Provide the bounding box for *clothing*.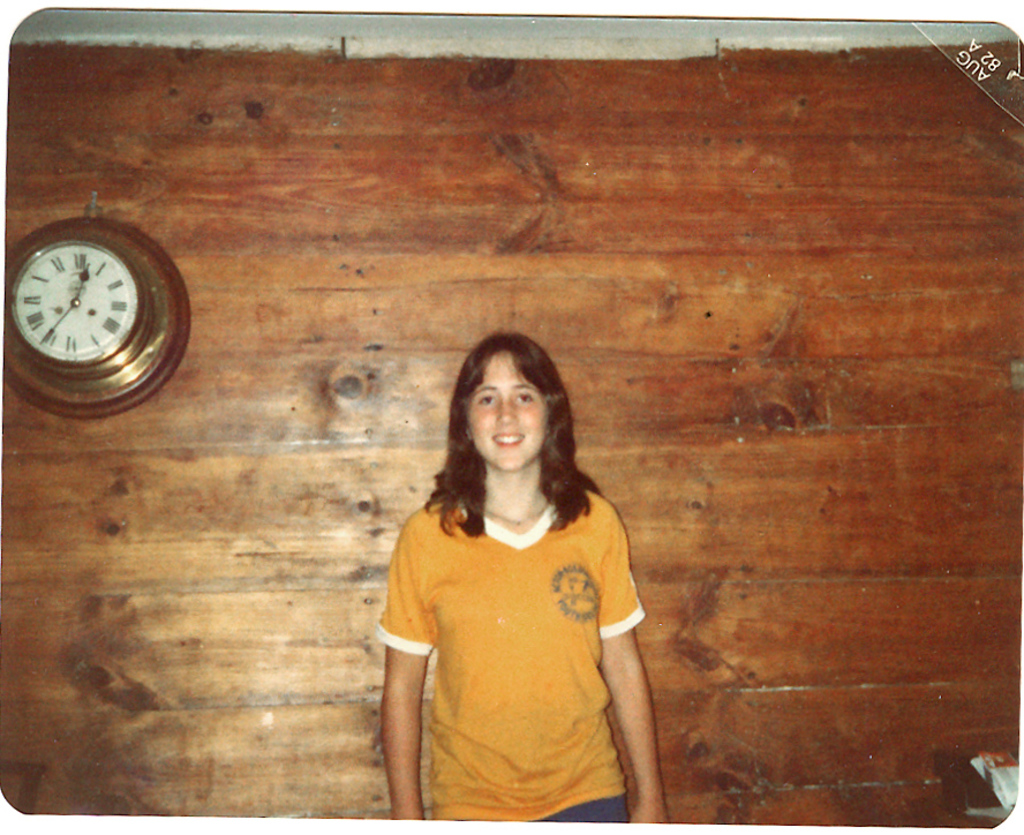
{"left": 391, "top": 437, "right": 661, "bottom": 826}.
